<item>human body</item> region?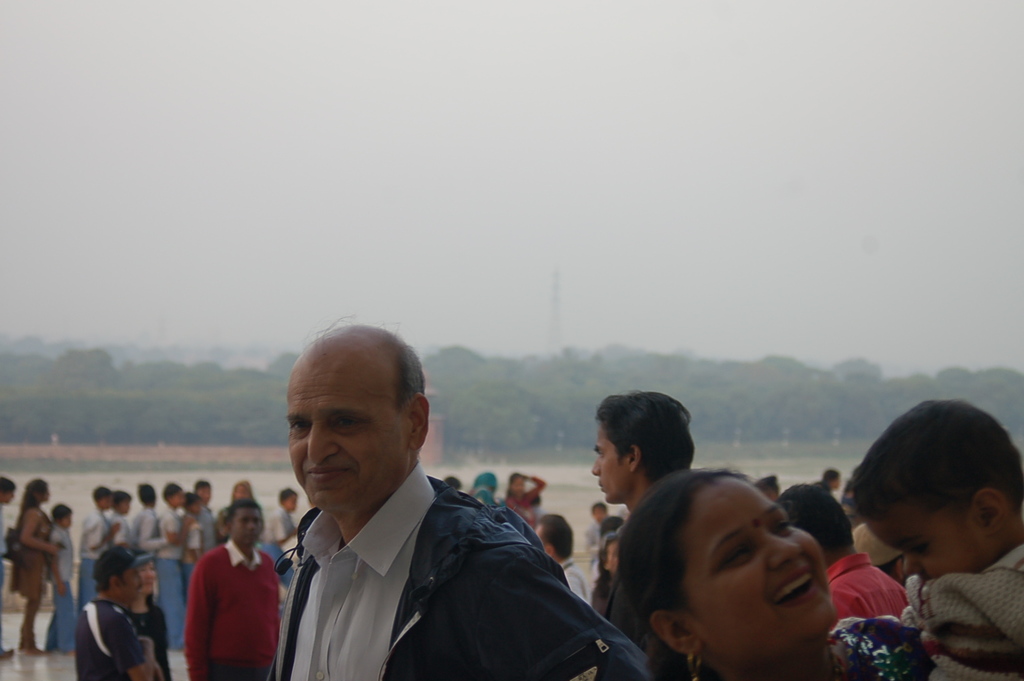
left=816, top=460, right=839, bottom=490
